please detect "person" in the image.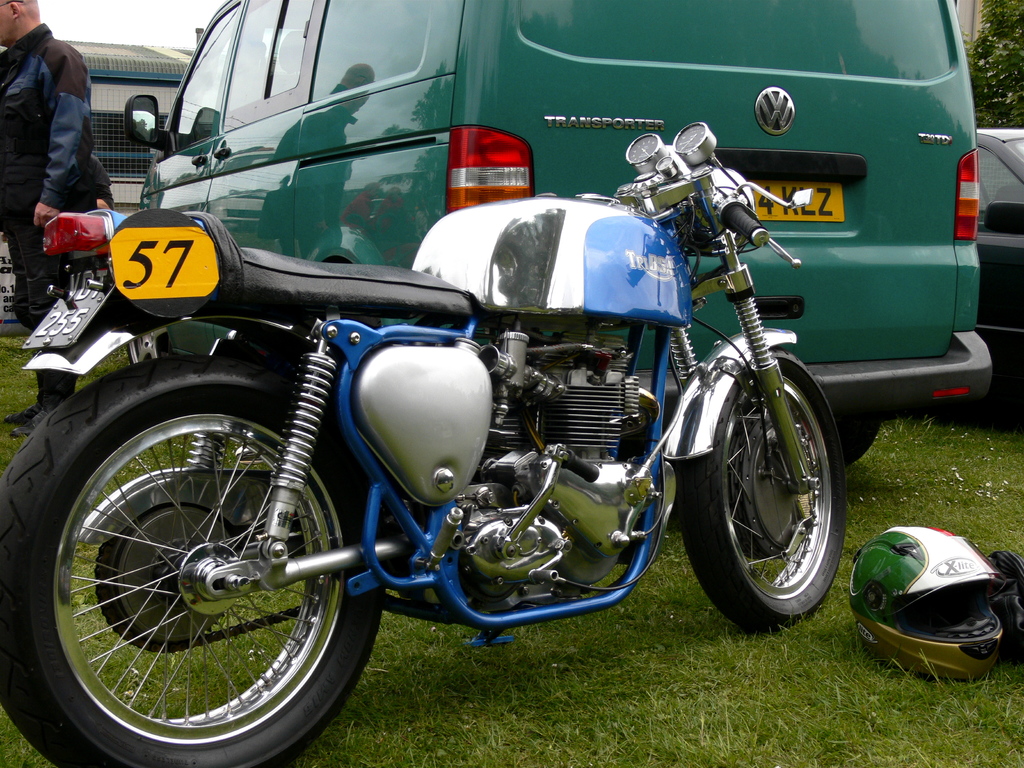
bbox(8, 7, 102, 273).
